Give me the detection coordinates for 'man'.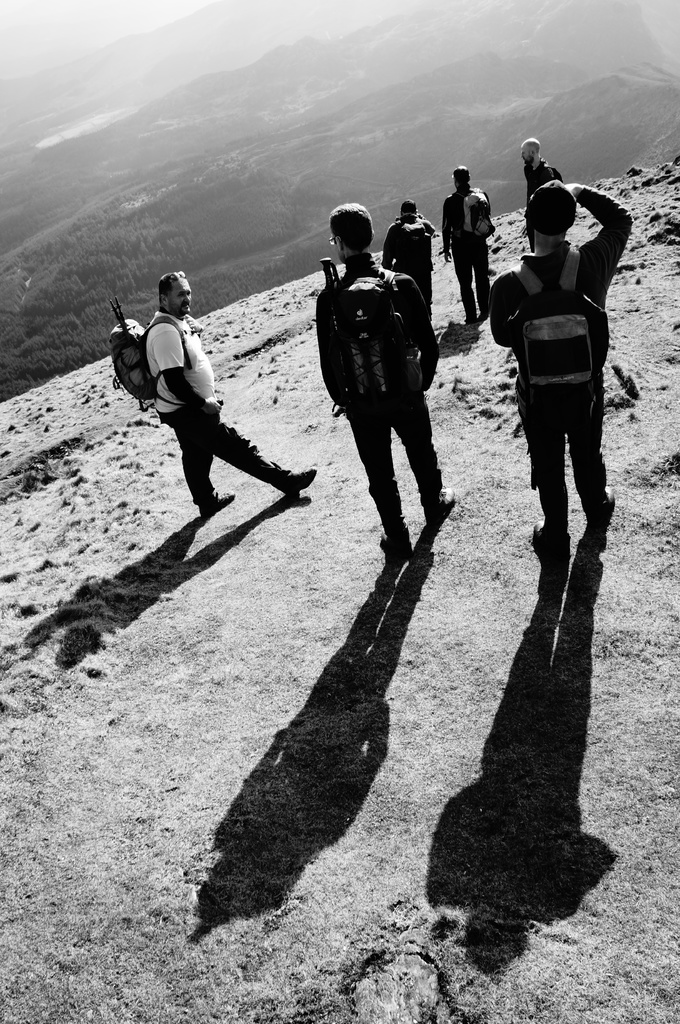
141,273,315,516.
